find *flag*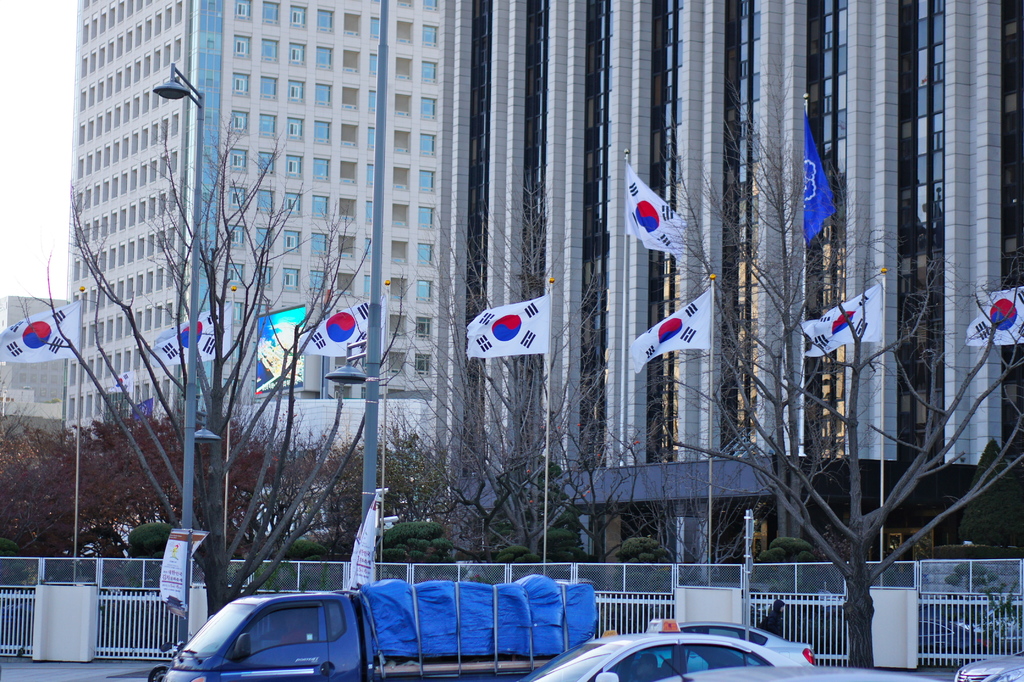
(793,278,890,361)
